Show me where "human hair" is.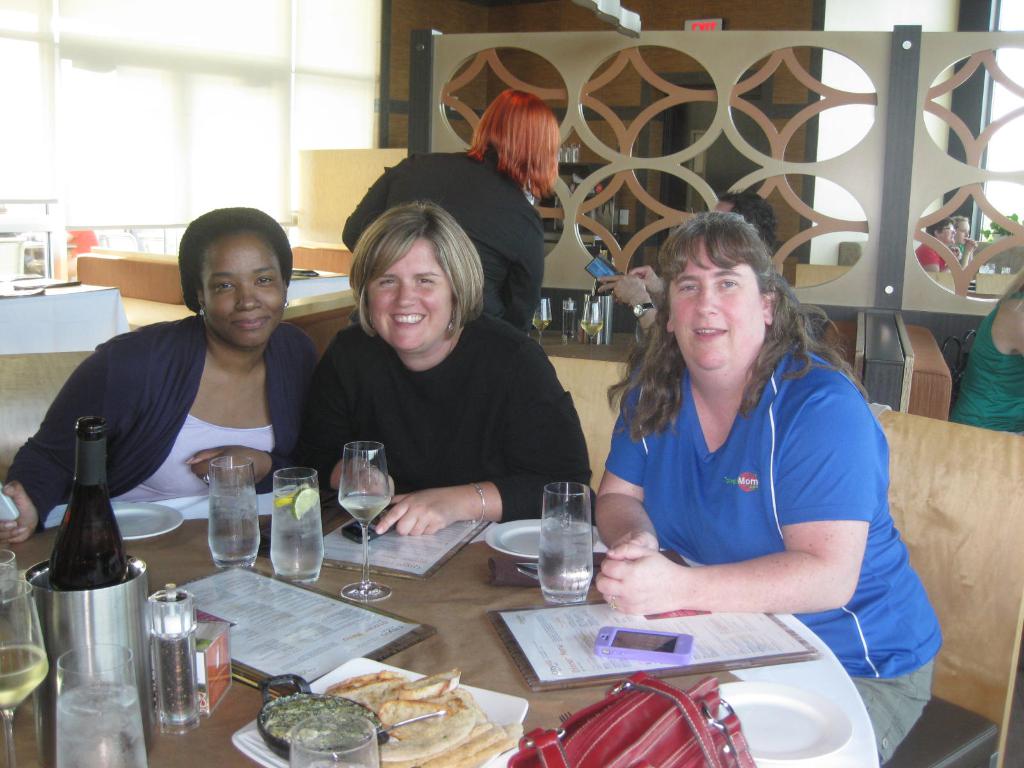
"human hair" is at pyautogui.locateOnScreen(470, 75, 572, 196).
